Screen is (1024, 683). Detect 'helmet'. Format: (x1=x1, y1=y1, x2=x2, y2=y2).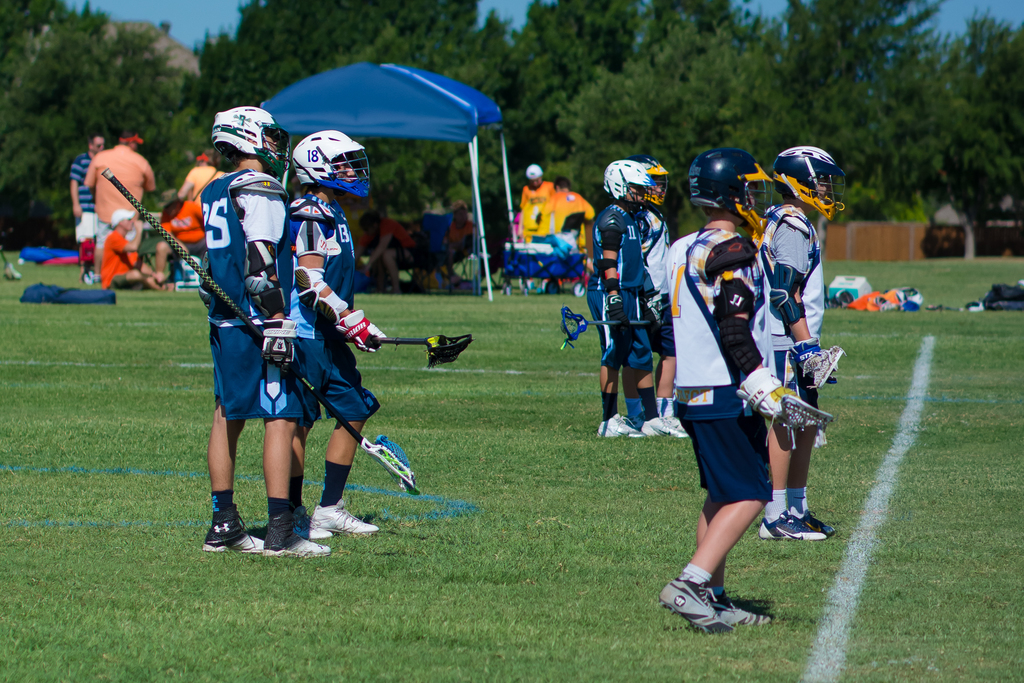
(x1=213, y1=104, x2=292, y2=179).
